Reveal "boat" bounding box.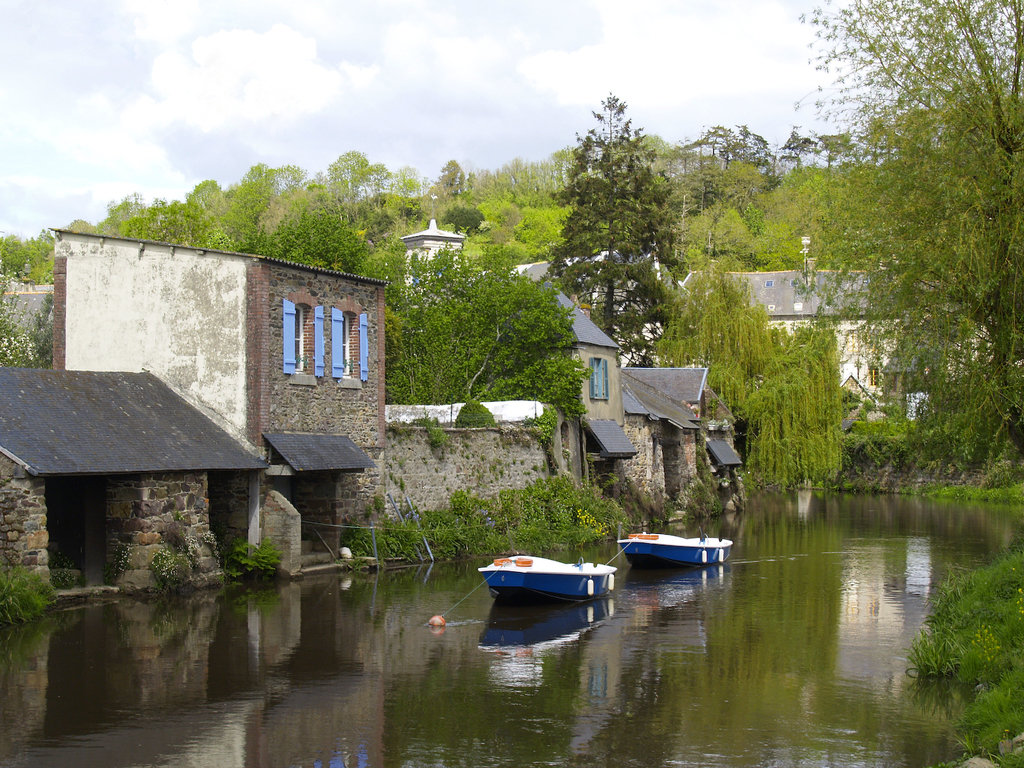
Revealed: <box>478,553,615,602</box>.
